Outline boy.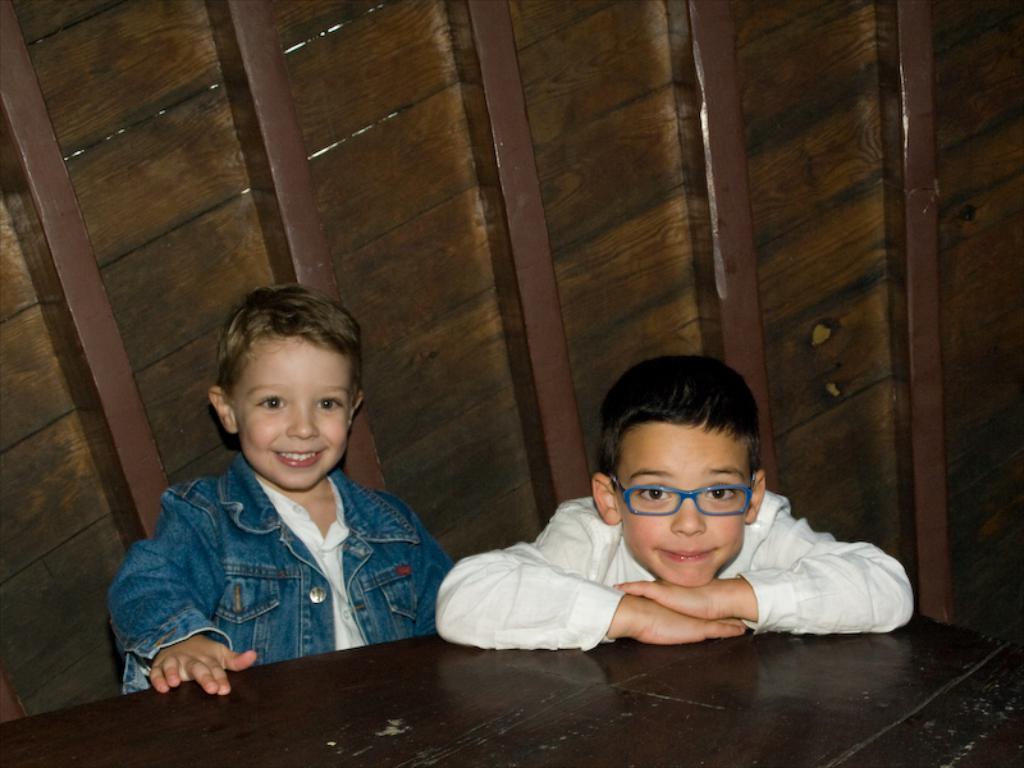
Outline: 433:357:916:643.
